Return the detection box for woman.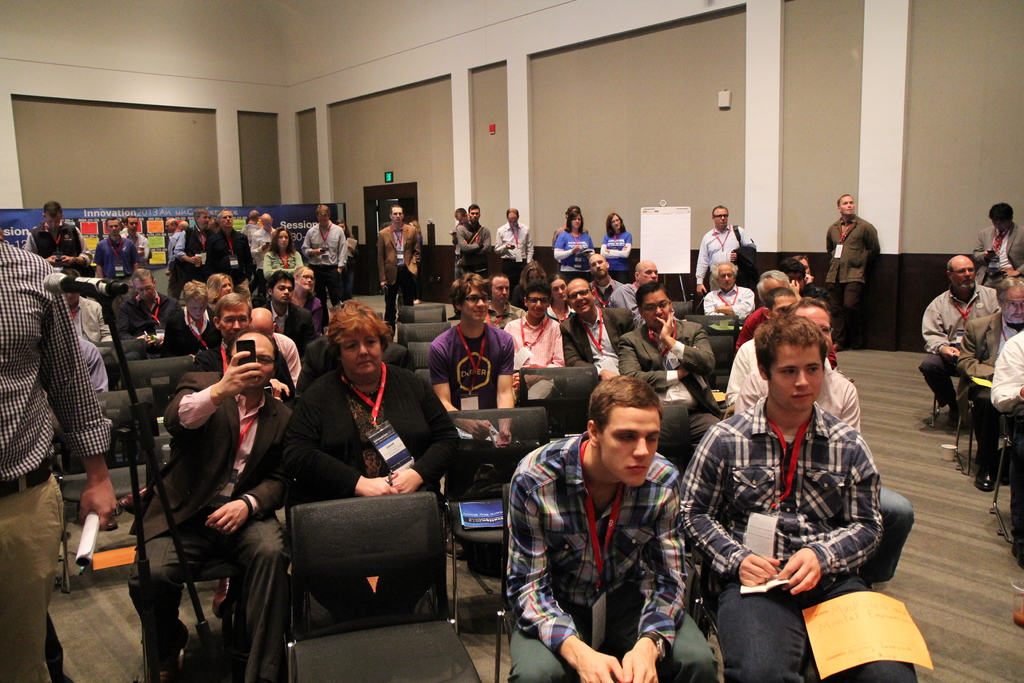
region(270, 286, 447, 661).
